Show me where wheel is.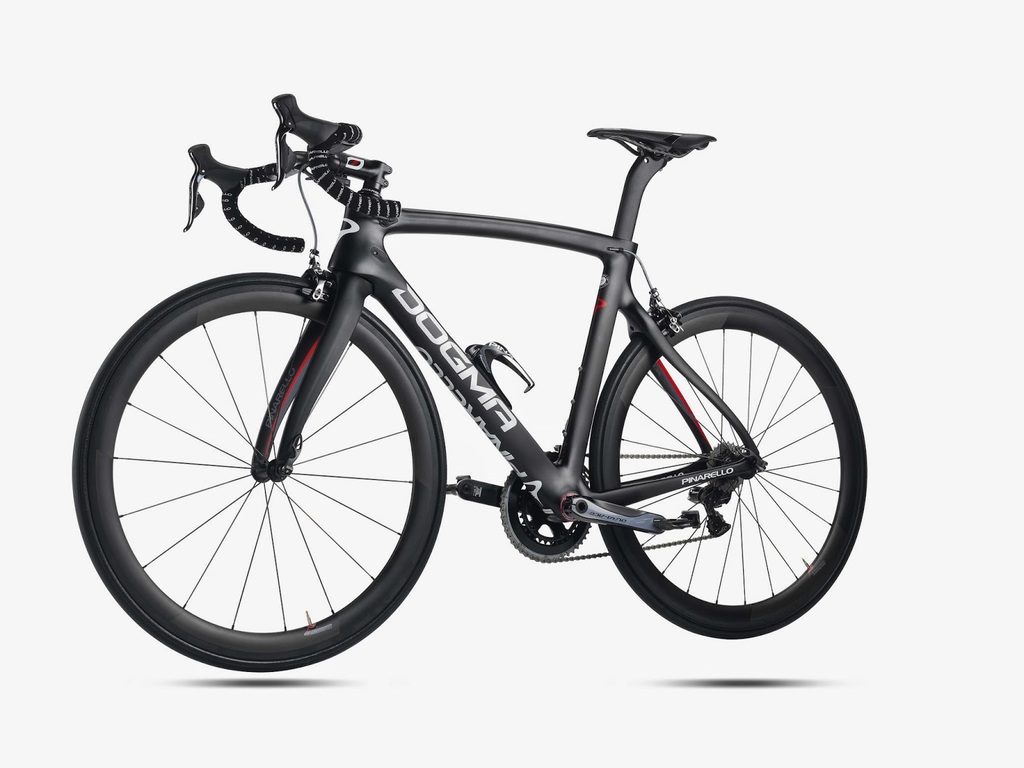
wheel is at {"left": 580, "top": 304, "right": 851, "bottom": 631}.
